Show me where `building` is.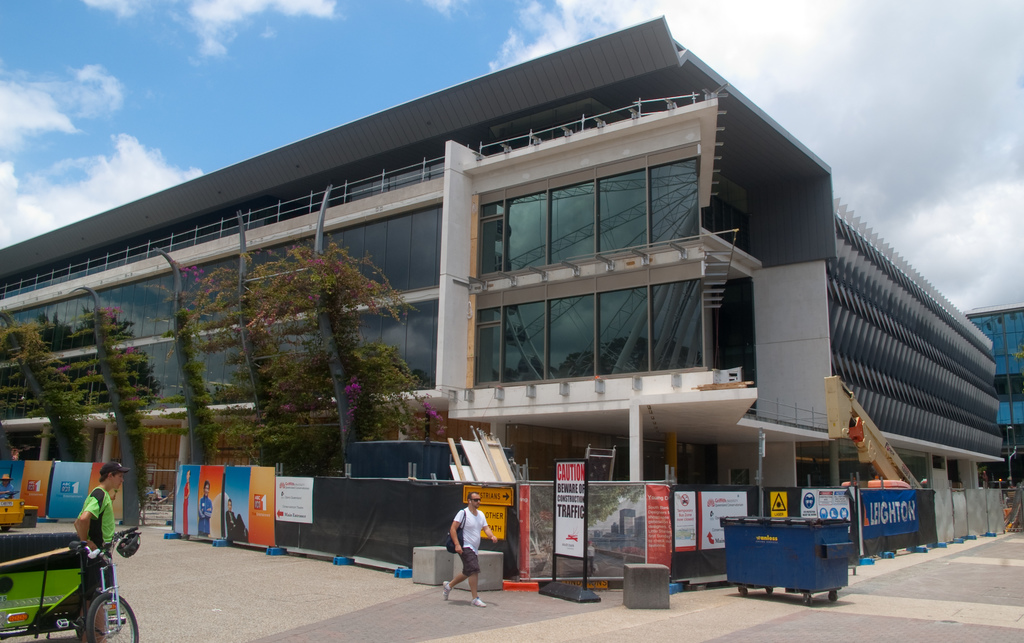
`building` is at (0,19,1023,572).
